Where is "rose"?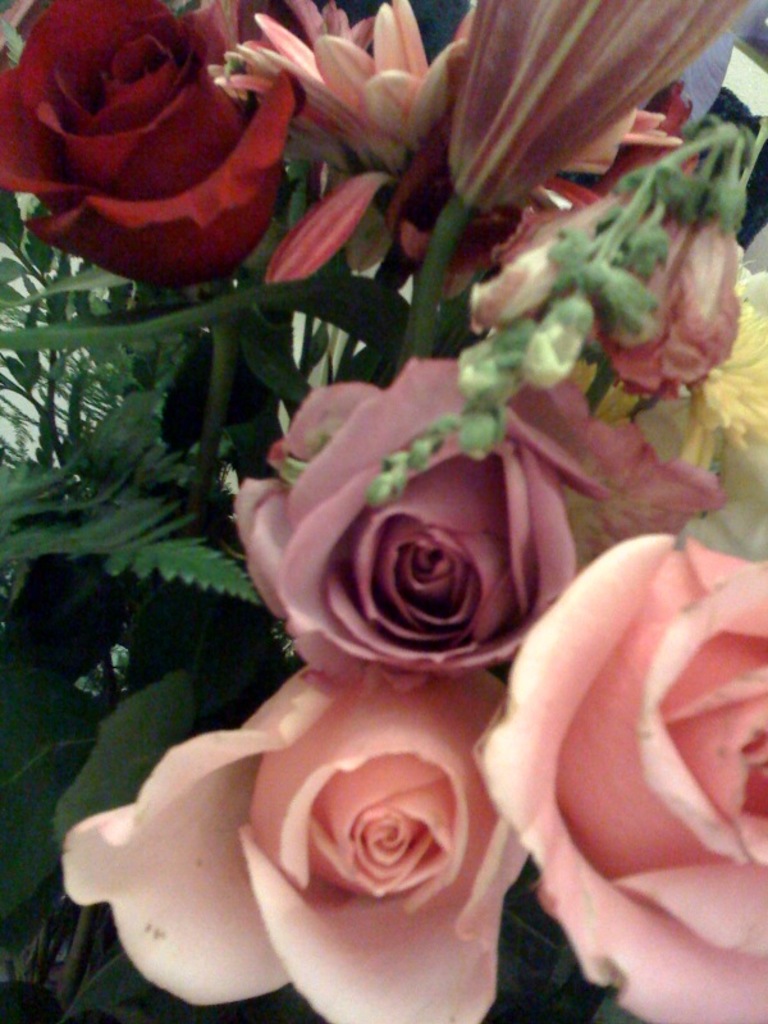
63,356,767,1023.
